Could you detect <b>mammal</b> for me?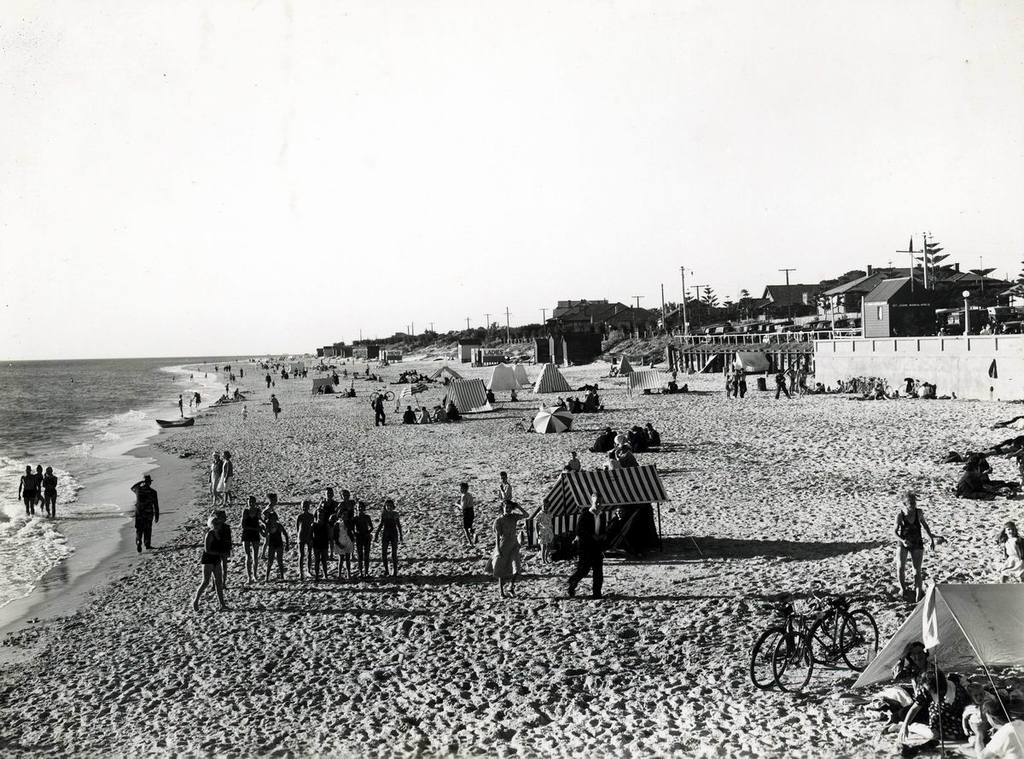
Detection result: Rect(192, 517, 226, 609).
